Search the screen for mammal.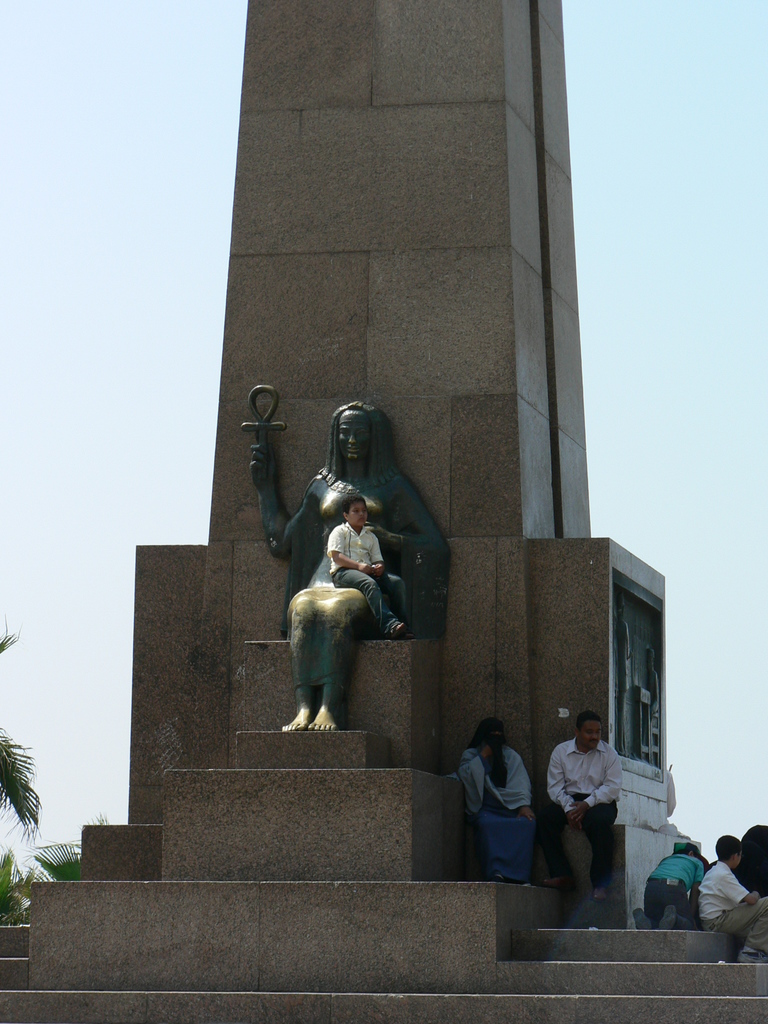
Found at bbox(637, 840, 707, 927).
